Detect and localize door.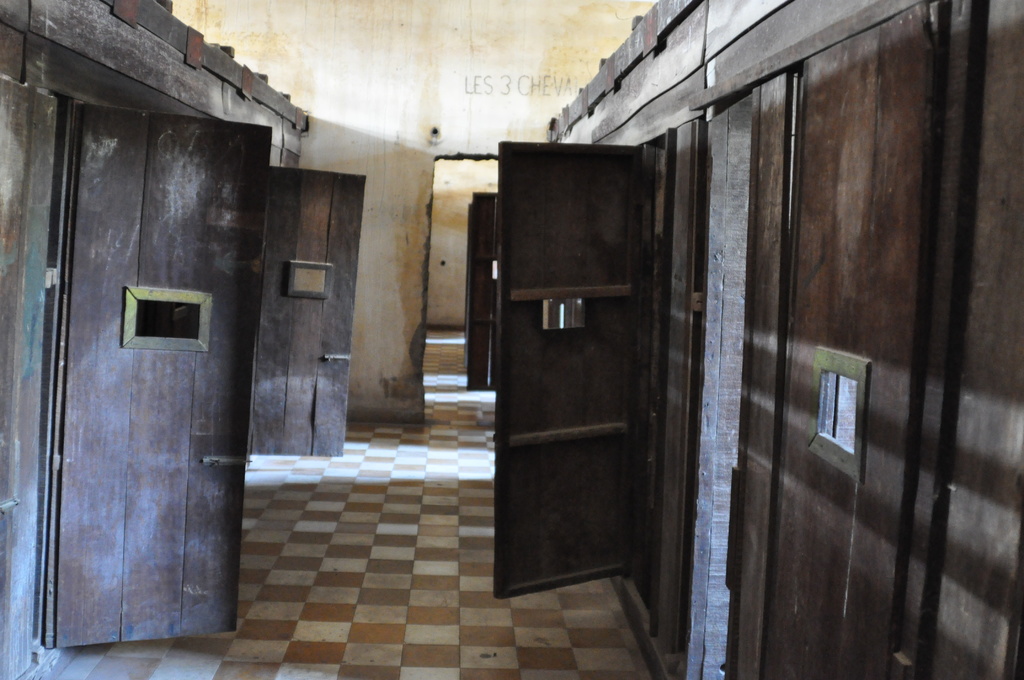
Localized at (47,100,273,645).
